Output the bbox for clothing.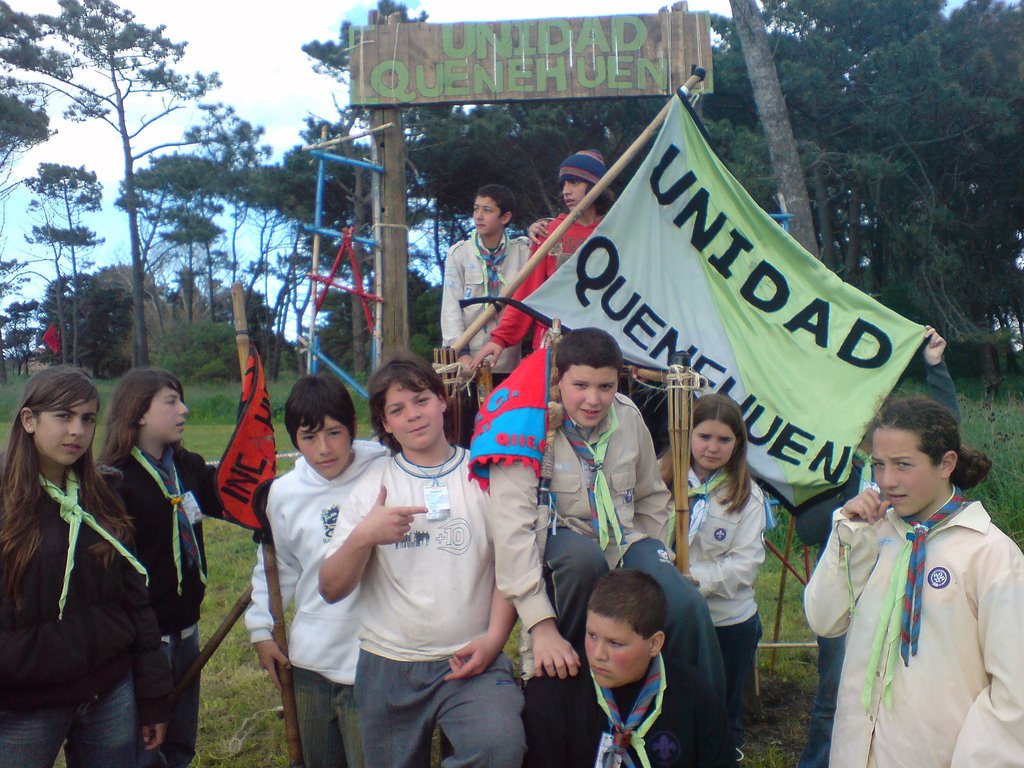
[491, 213, 607, 357].
